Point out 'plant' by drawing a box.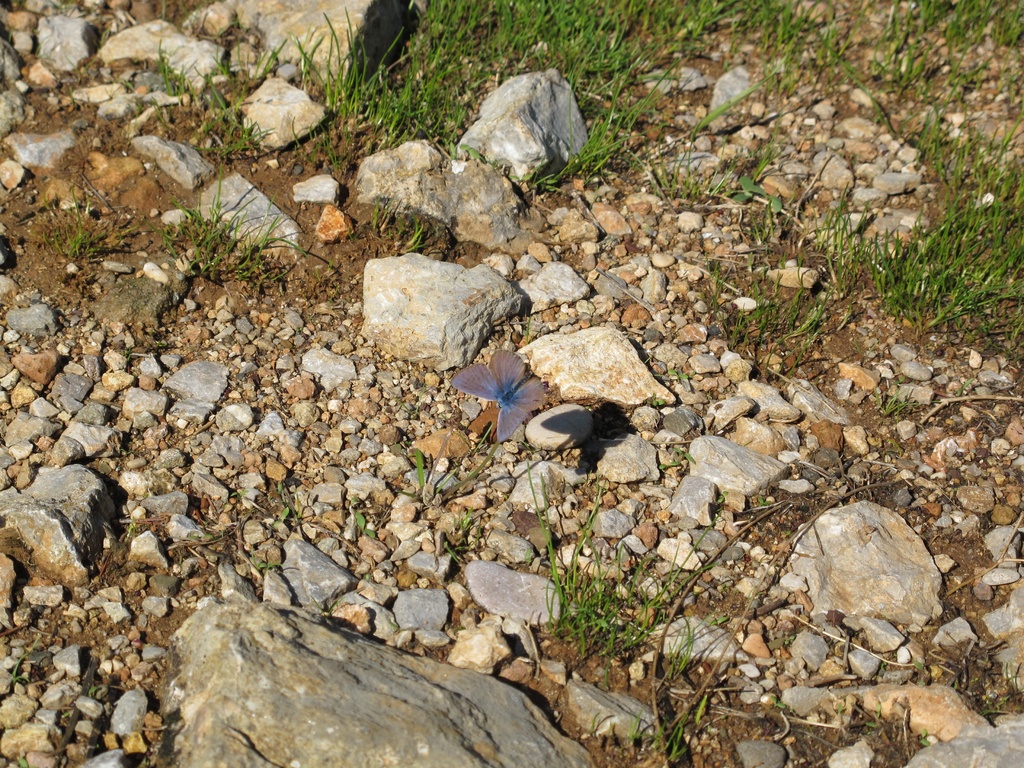
<bbox>371, 200, 380, 229</bbox>.
